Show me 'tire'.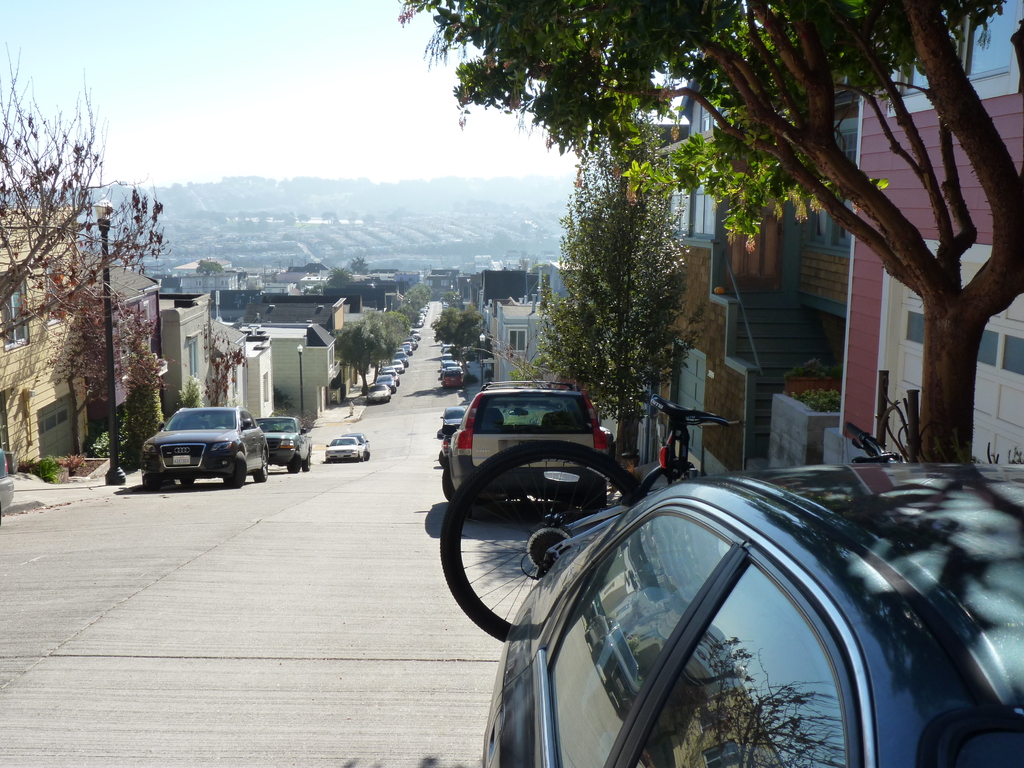
'tire' is here: {"x1": 356, "y1": 450, "x2": 361, "y2": 465}.
